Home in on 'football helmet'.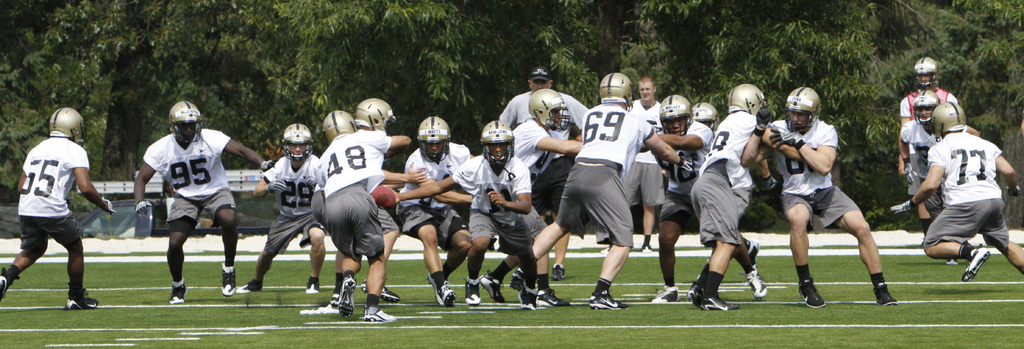
Homed in at detection(416, 116, 452, 166).
